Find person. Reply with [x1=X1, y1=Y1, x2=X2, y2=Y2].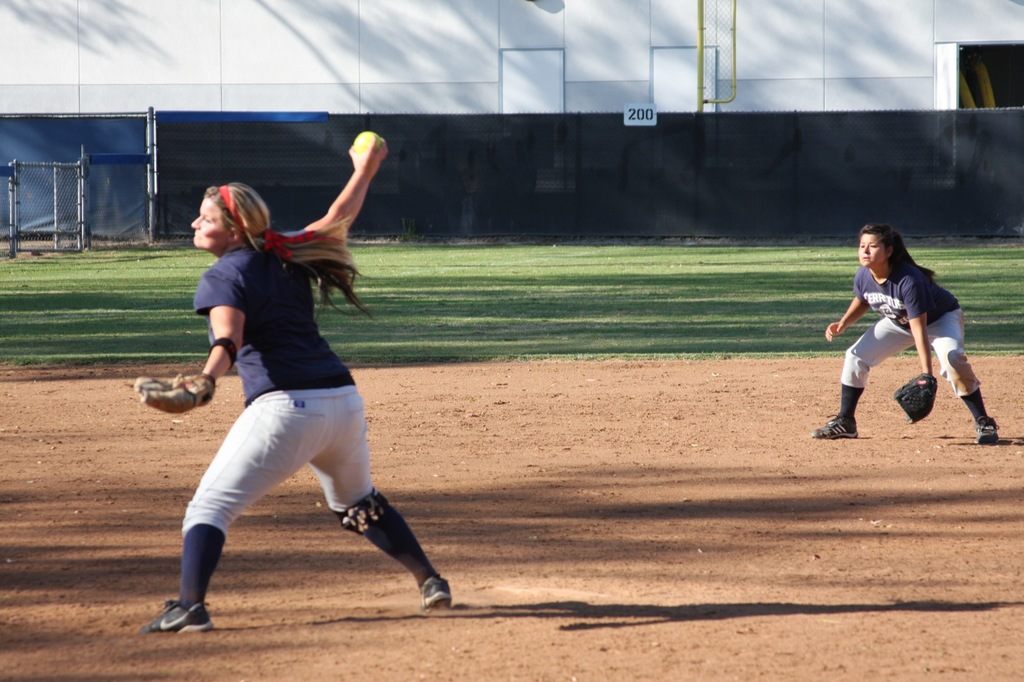
[x1=804, y1=211, x2=1009, y2=443].
